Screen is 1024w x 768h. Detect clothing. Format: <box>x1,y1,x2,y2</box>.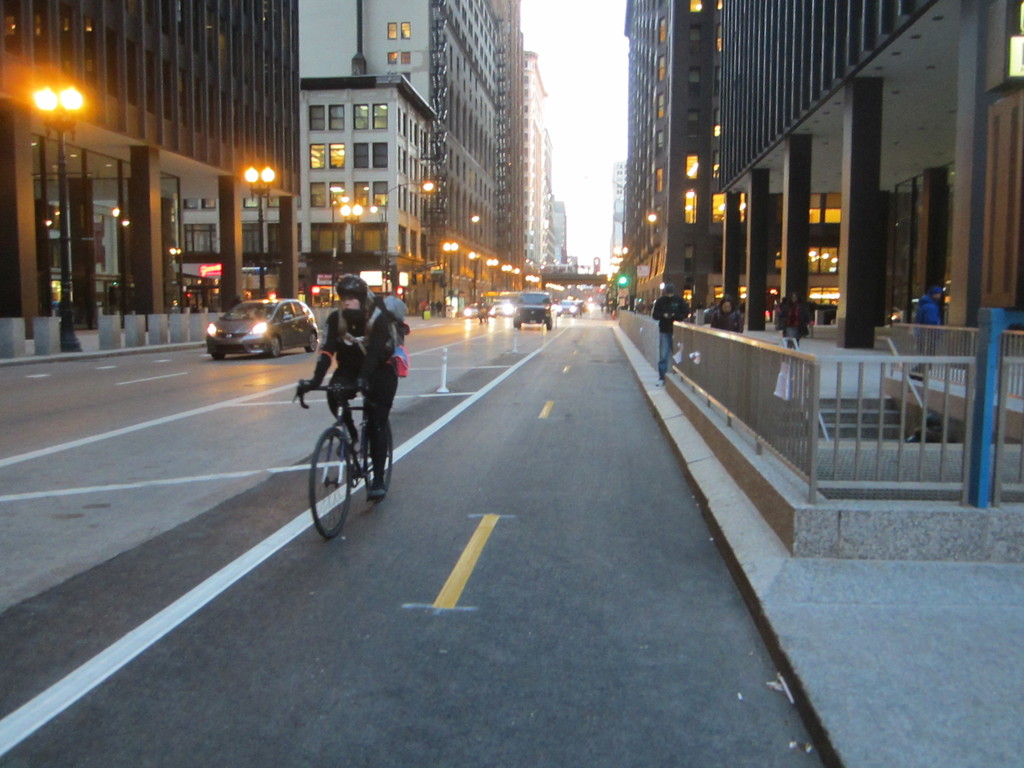
<box>648,292,689,379</box>.
